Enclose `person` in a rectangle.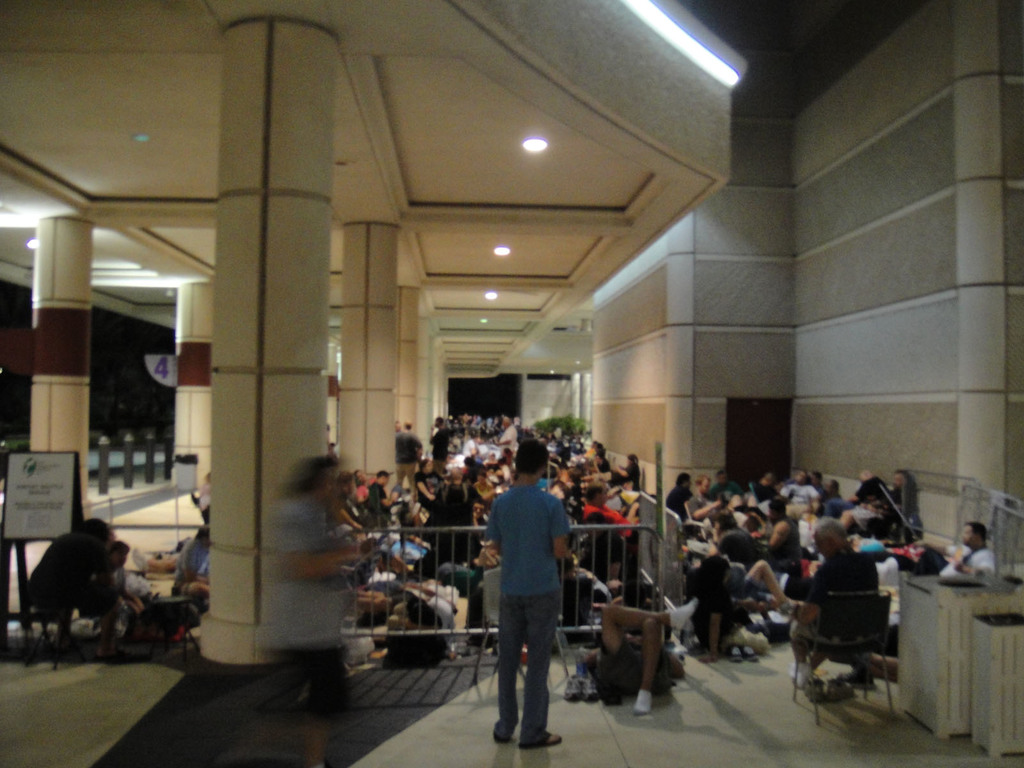
Rect(258, 445, 358, 767).
